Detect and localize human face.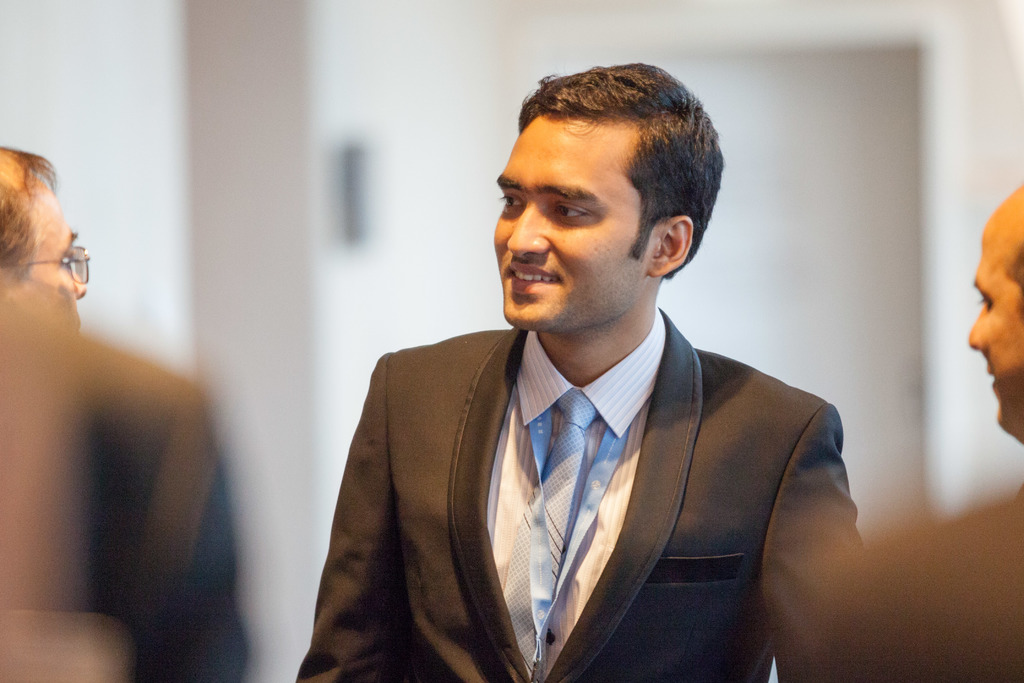
Localized at 967,236,1023,444.
